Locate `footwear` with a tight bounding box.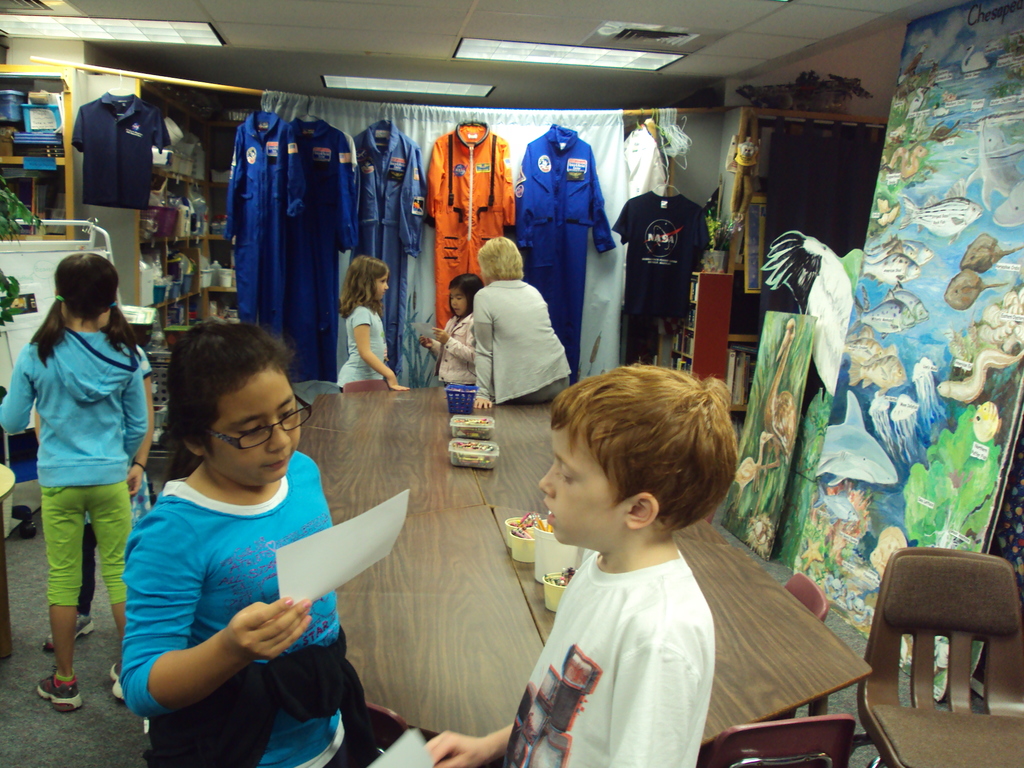
x1=111, y1=662, x2=125, y2=701.
